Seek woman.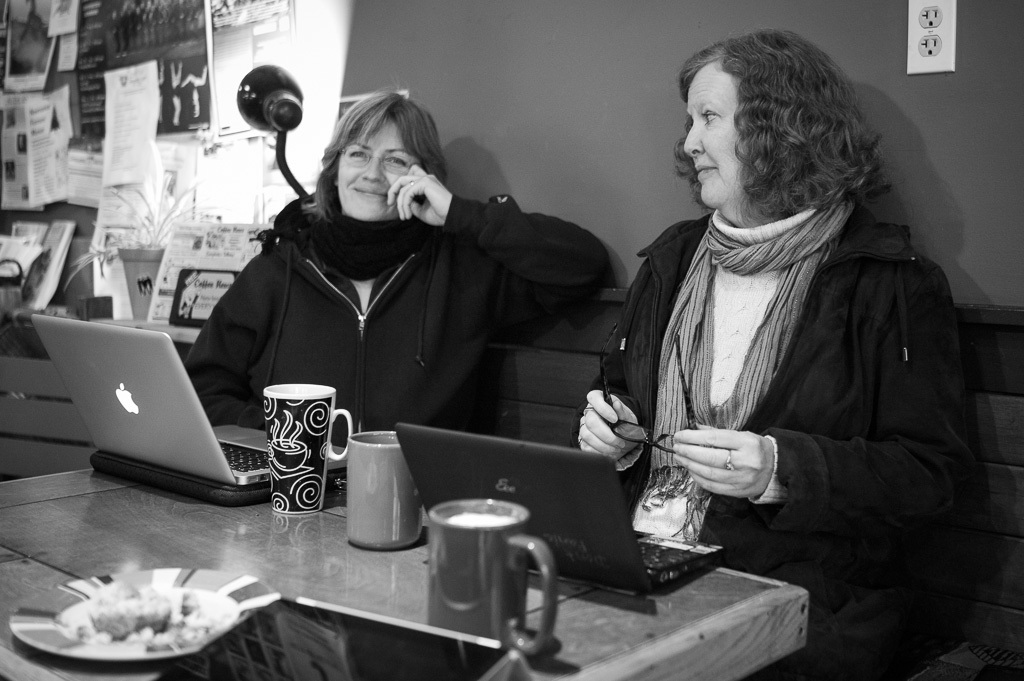
box=[546, 19, 1000, 680].
